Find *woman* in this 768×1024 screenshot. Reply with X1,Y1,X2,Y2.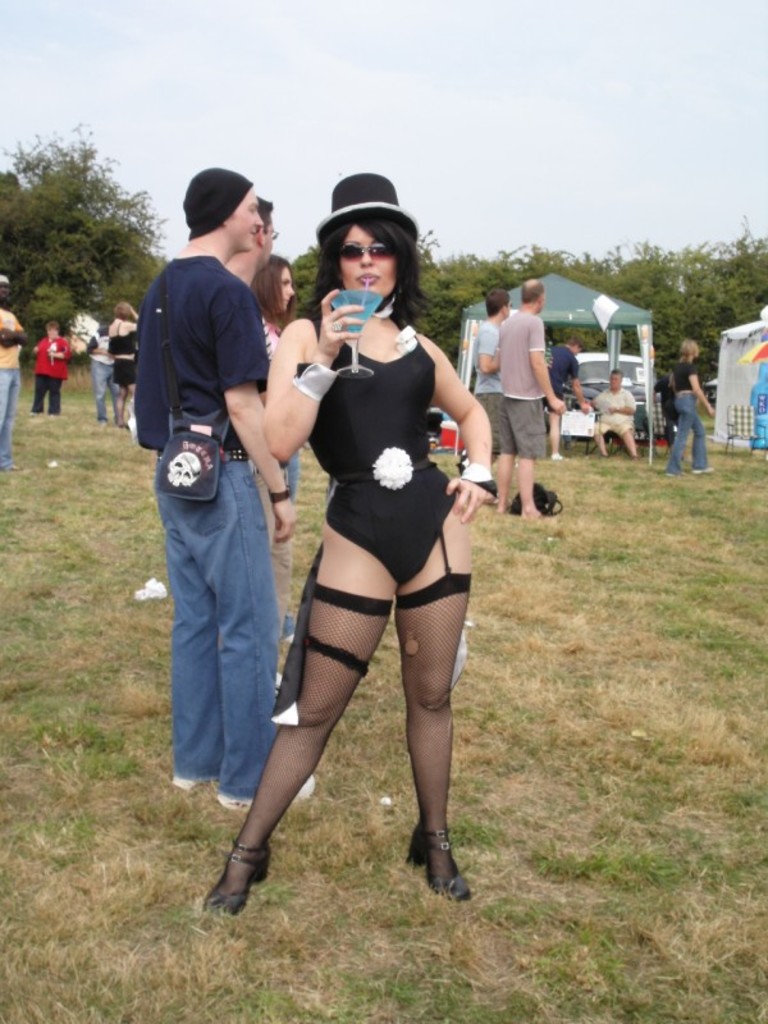
250,161,492,946.
